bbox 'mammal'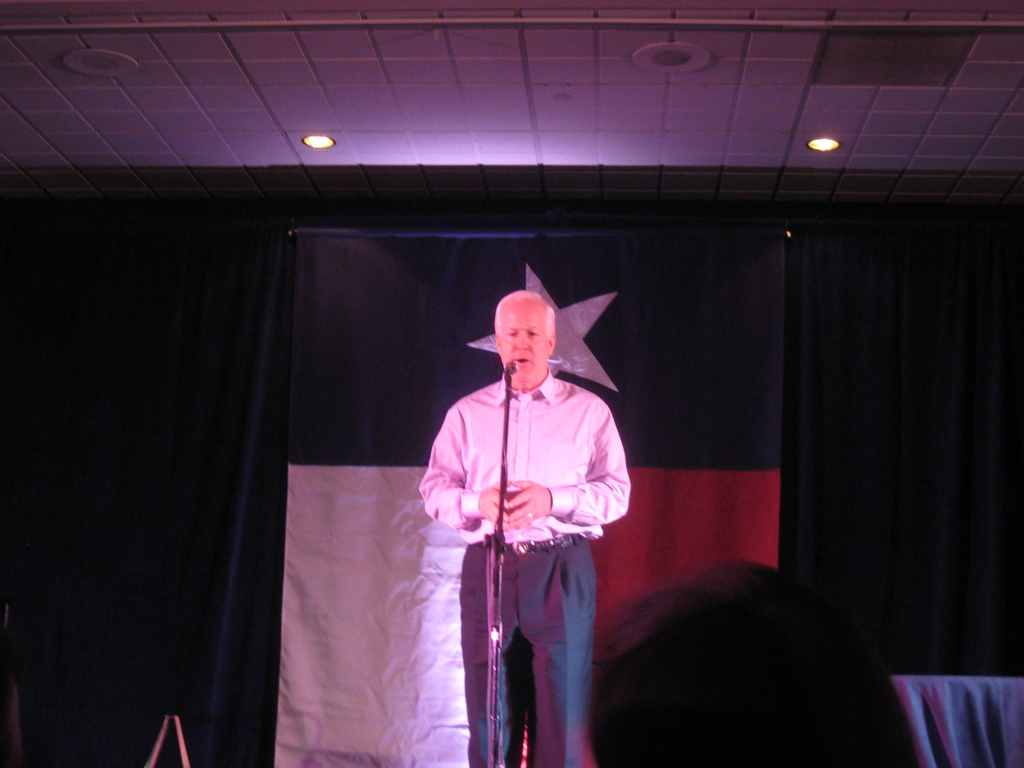
x1=419 y1=264 x2=630 y2=767
